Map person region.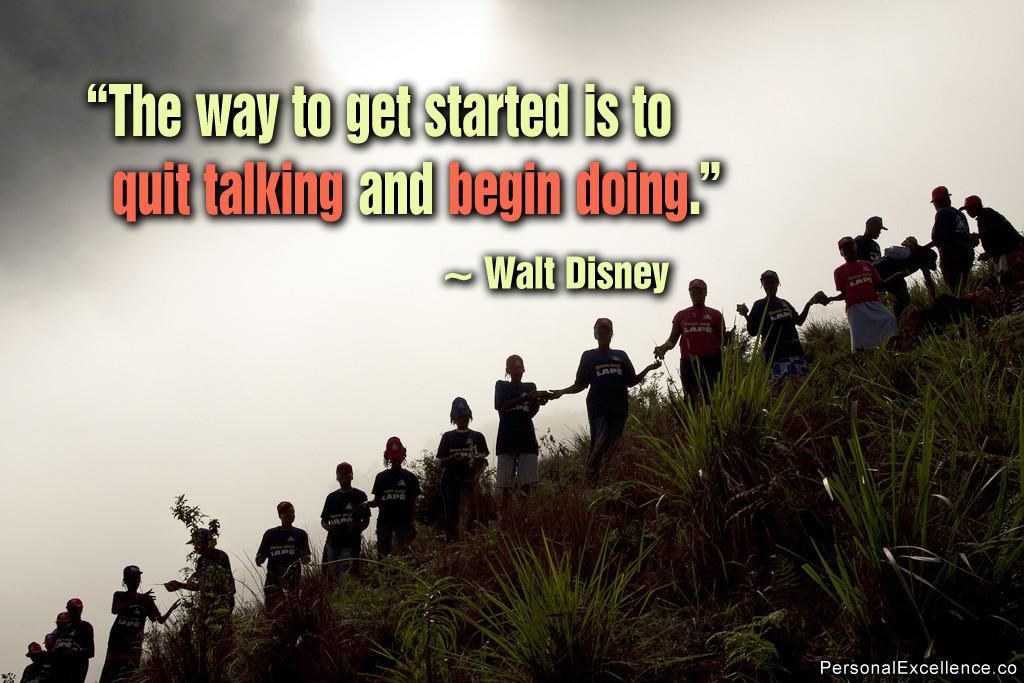
Mapped to (x1=872, y1=229, x2=939, y2=296).
